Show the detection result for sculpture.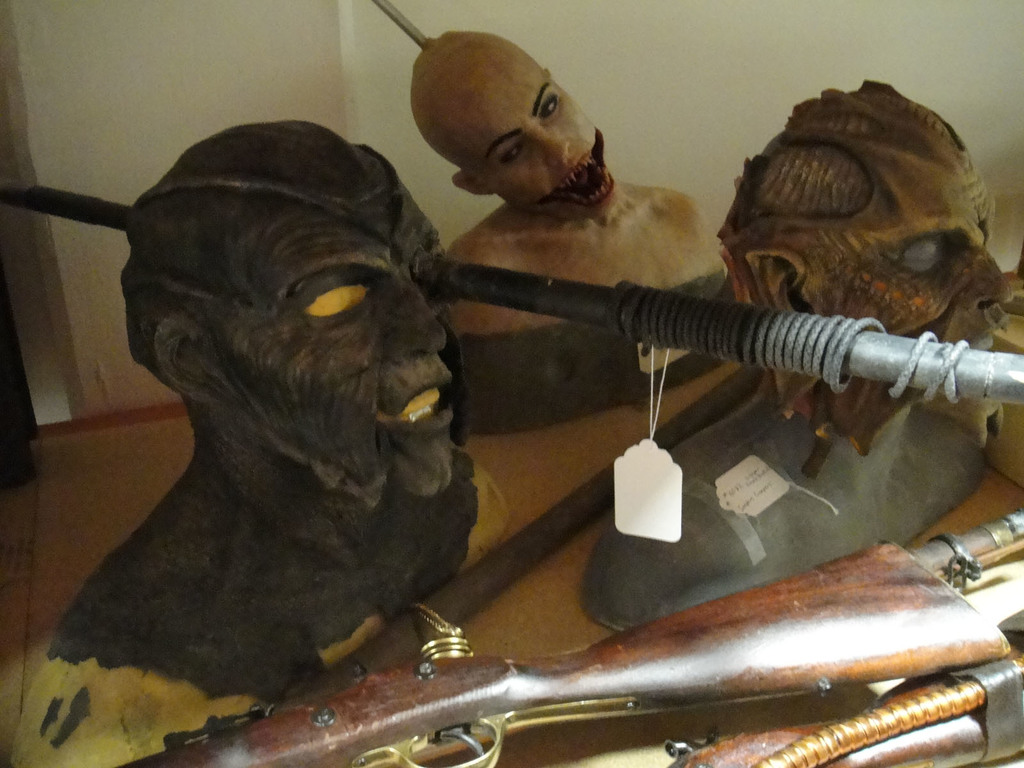
l=12, t=113, r=531, b=767.
